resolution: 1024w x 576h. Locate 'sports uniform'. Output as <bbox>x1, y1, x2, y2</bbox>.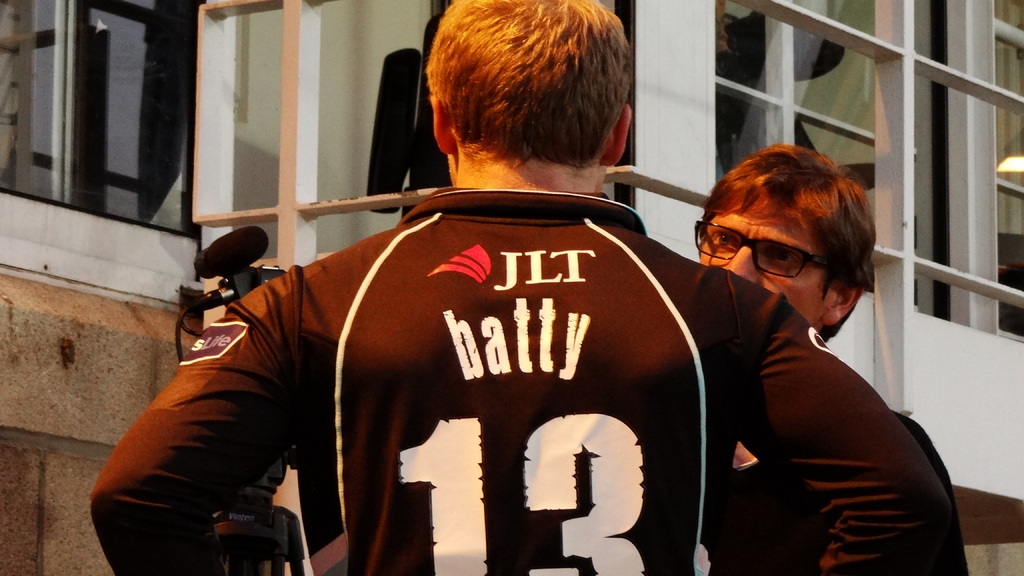
<bbox>89, 189, 948, 575</bbox>.
